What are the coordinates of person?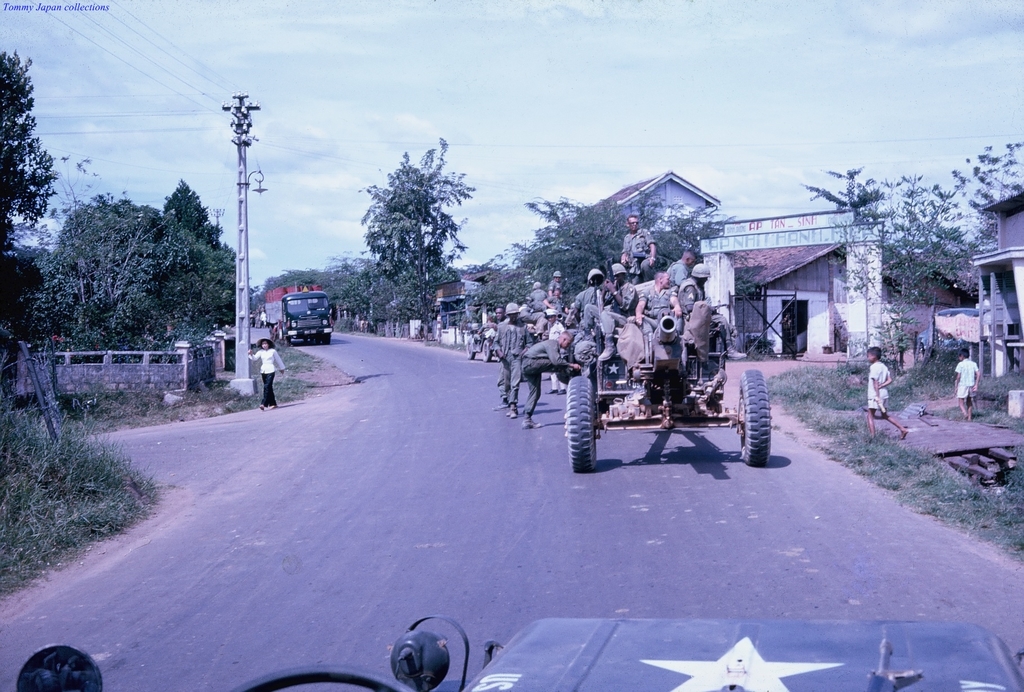
248:342:284:409.
